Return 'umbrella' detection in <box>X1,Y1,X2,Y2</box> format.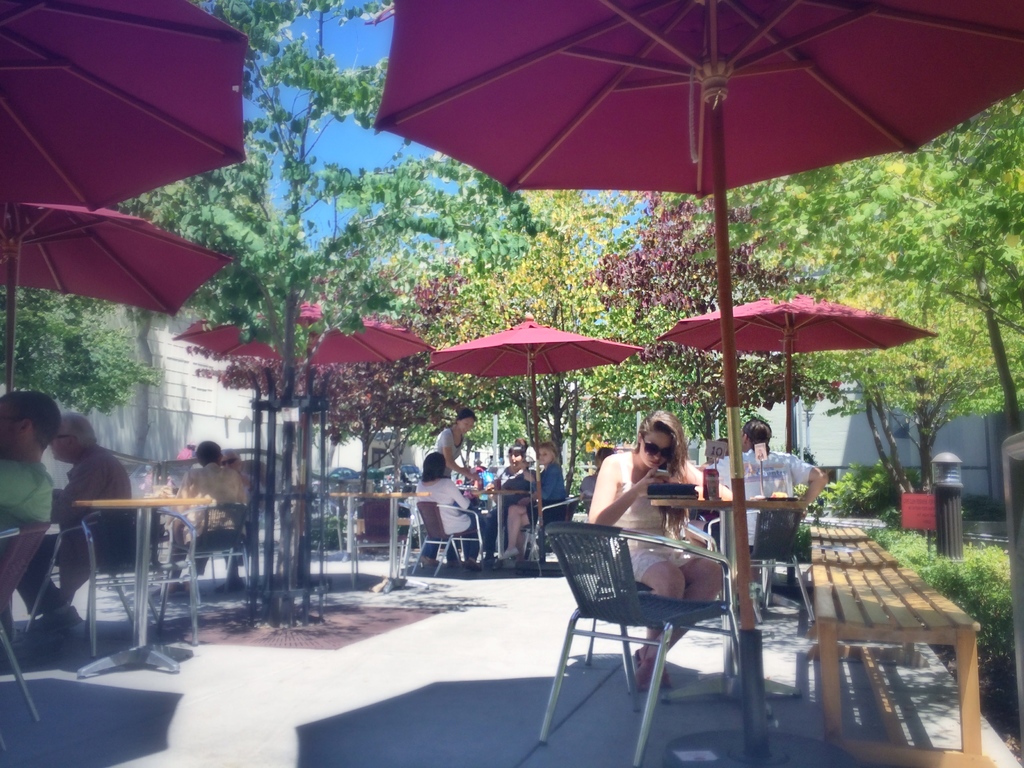
<box>372,0,1023,767</box>.
